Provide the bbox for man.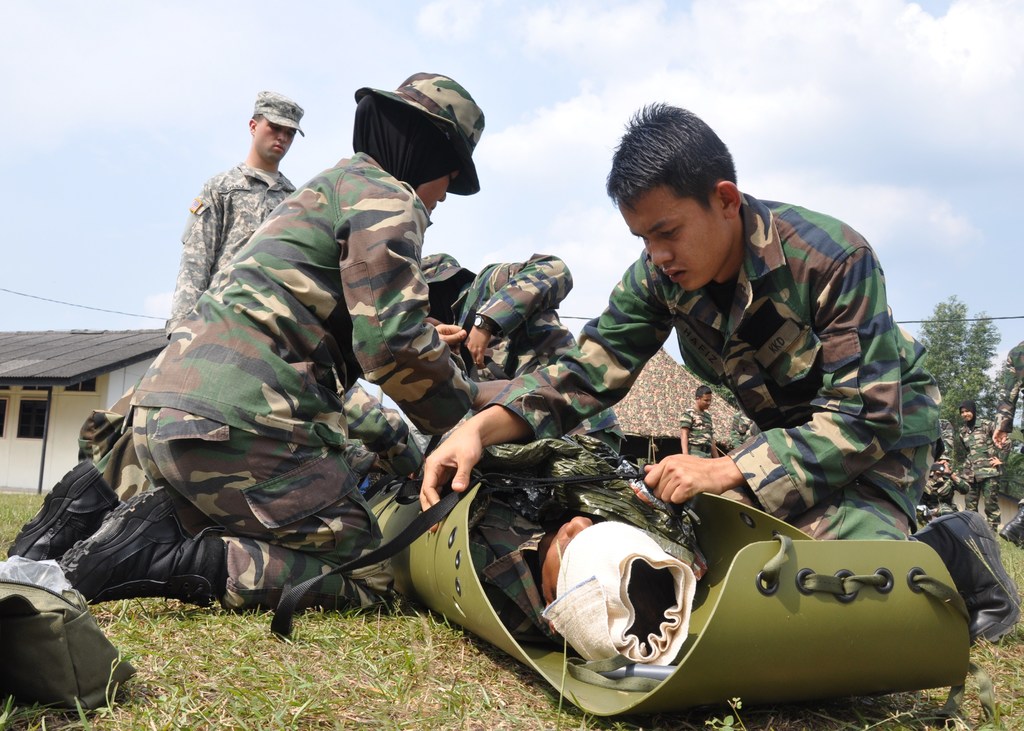
BBox(461, 133, 932, 659).
